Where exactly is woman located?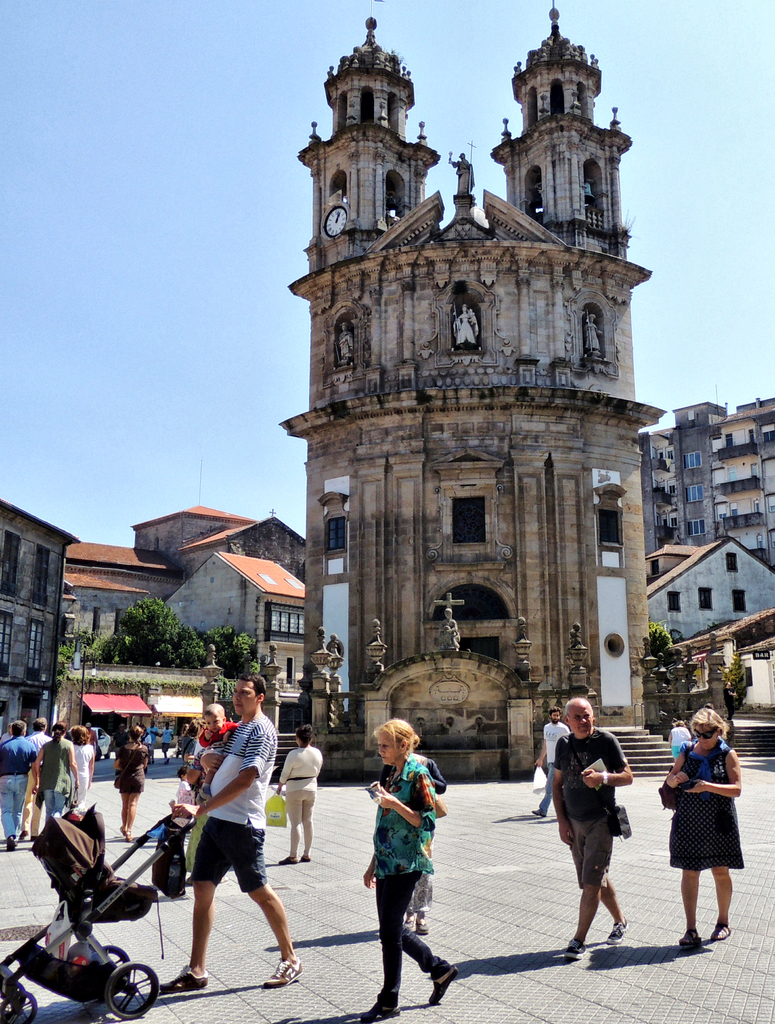
Its bounding box is (179,717,196,766).
